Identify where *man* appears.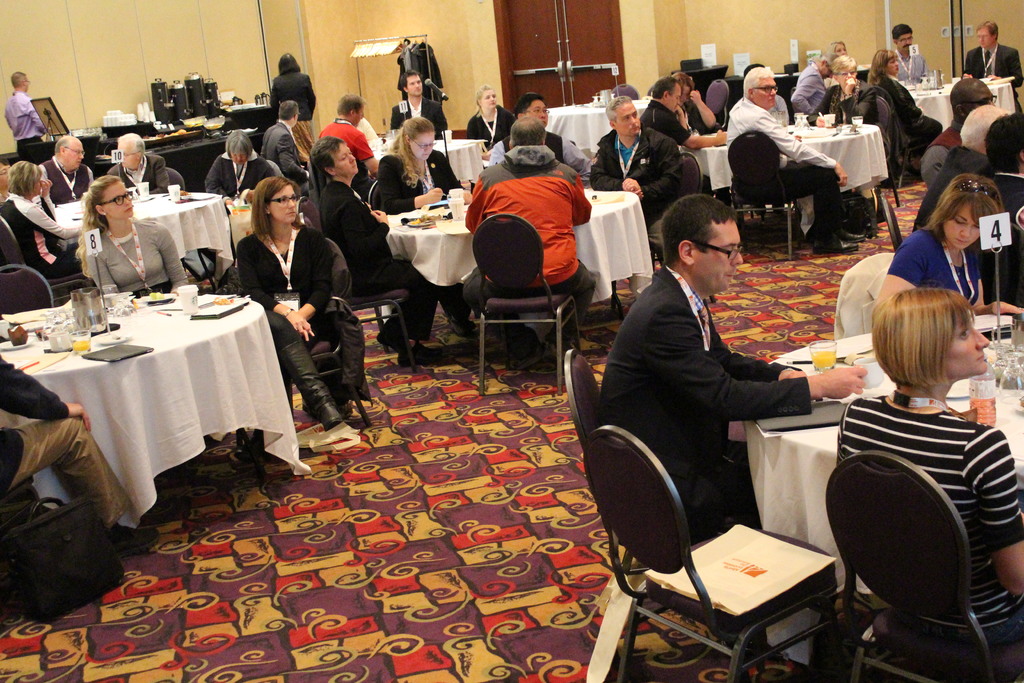
Appears at crop(893, 24, 934, 84).
